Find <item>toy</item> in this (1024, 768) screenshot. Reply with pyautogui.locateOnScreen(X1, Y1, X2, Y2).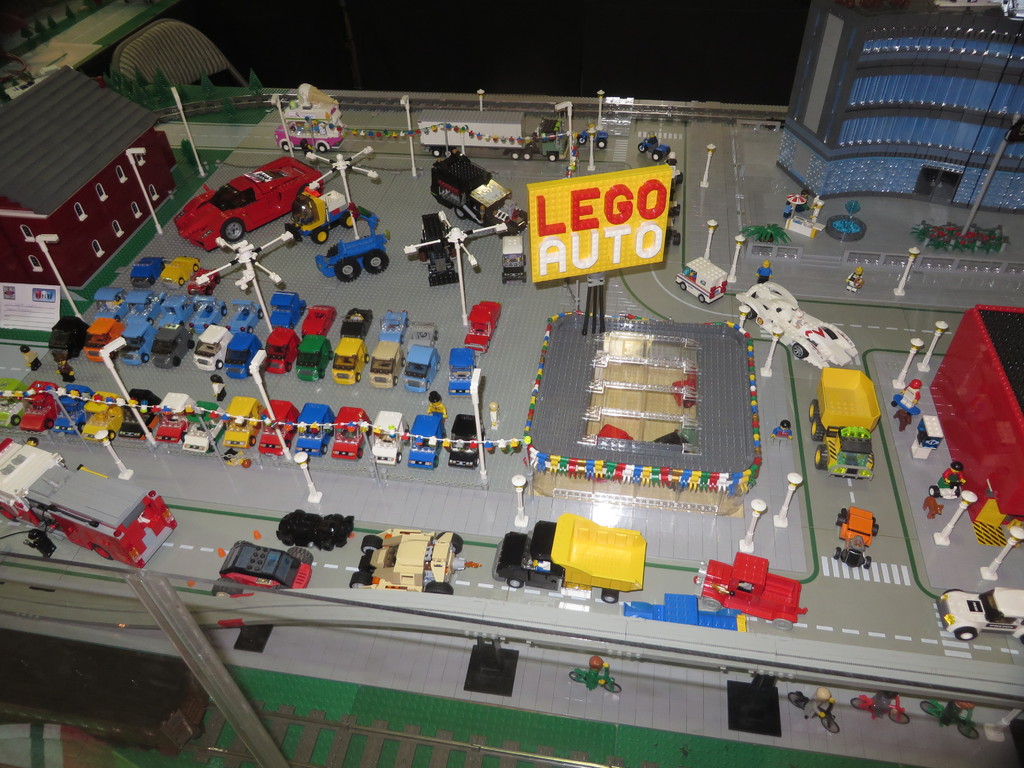
pyautogui.locateOnScreen(340, 307, 374, 343).
